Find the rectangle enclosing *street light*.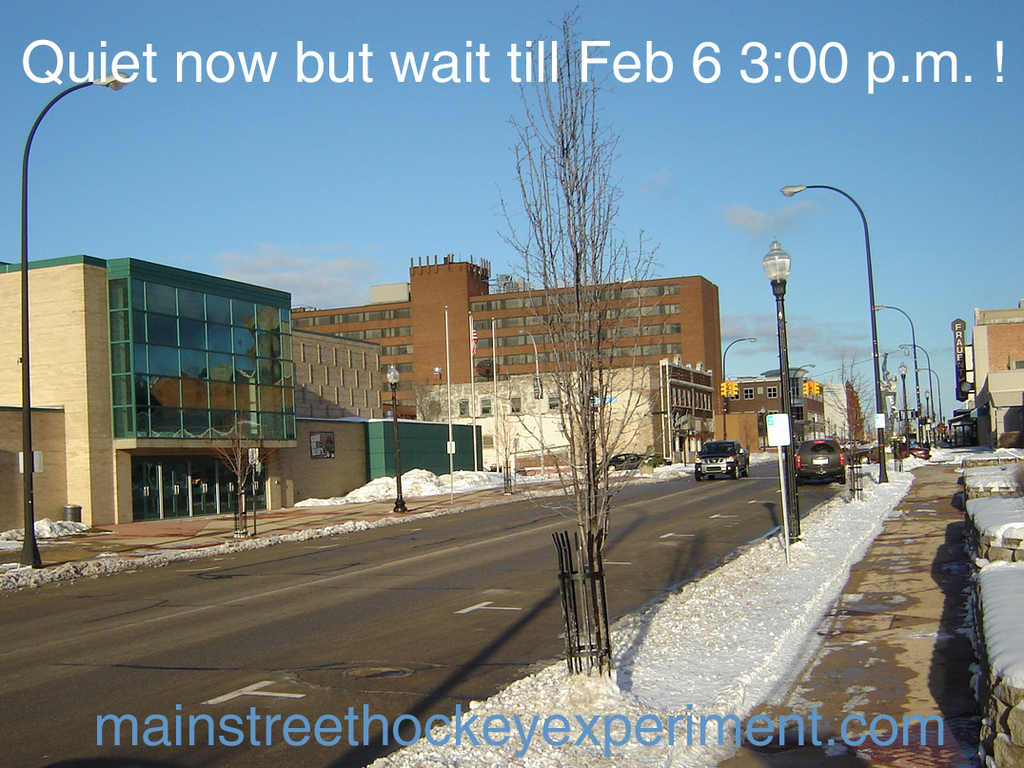
left=895, top=340, right=935, bottom=450.
